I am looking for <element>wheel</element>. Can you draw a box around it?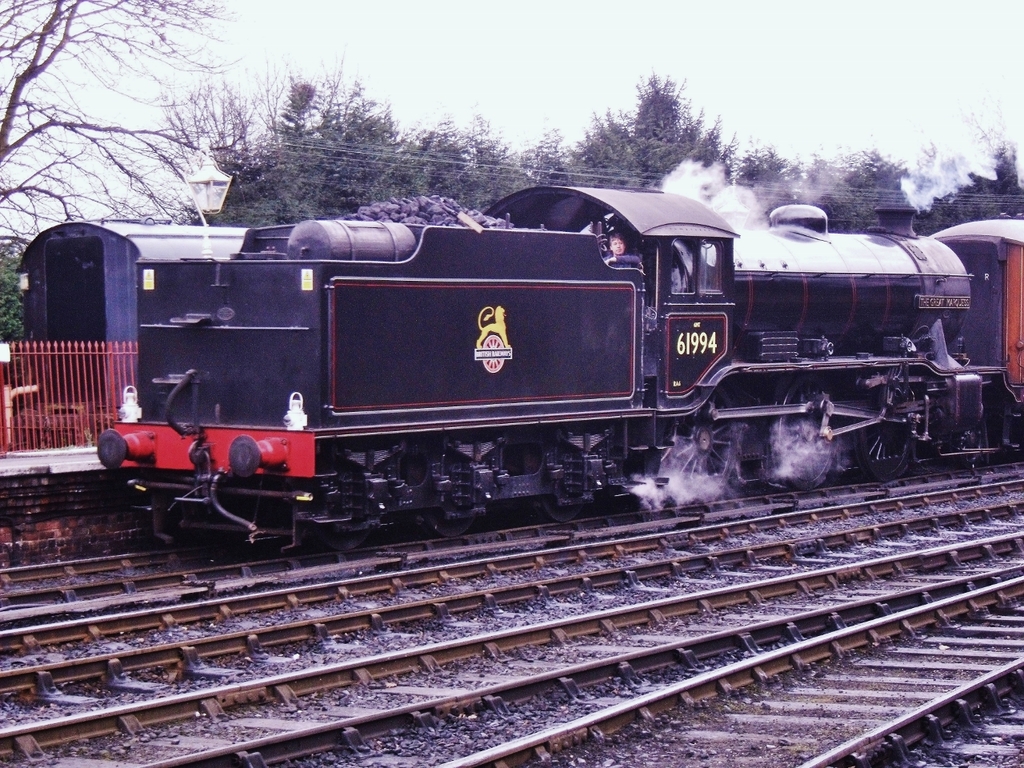
Sure, the bounding box is crop(537, 449, 582, 522).
